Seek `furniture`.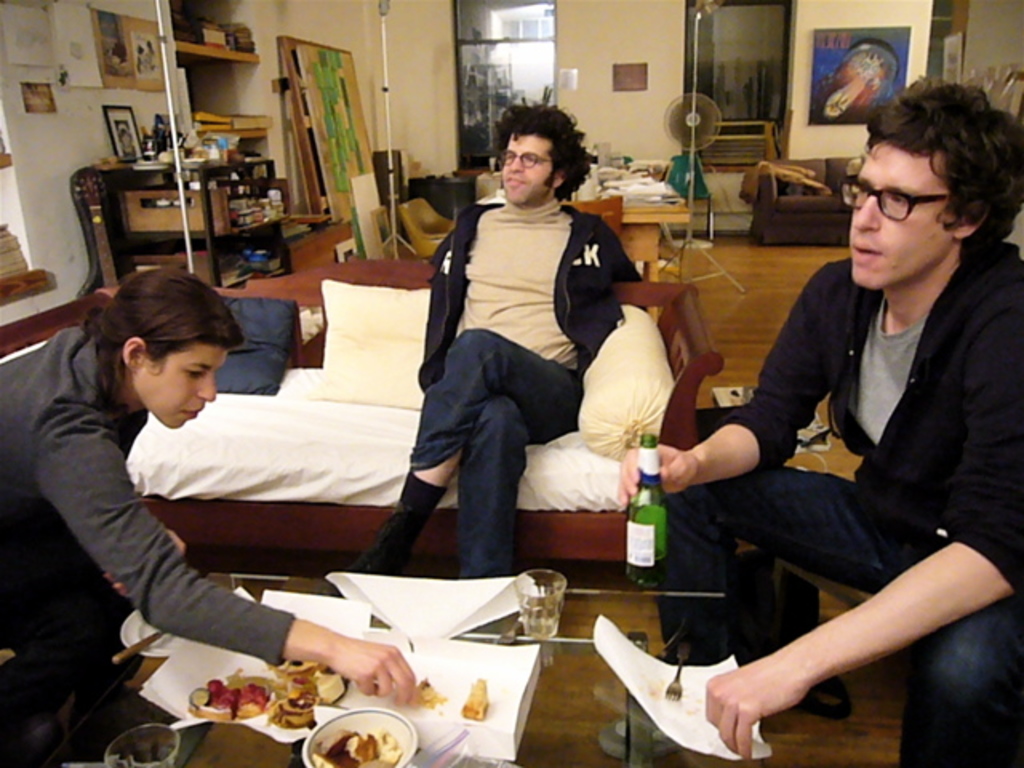
crop(98, 150, 269, 282).
